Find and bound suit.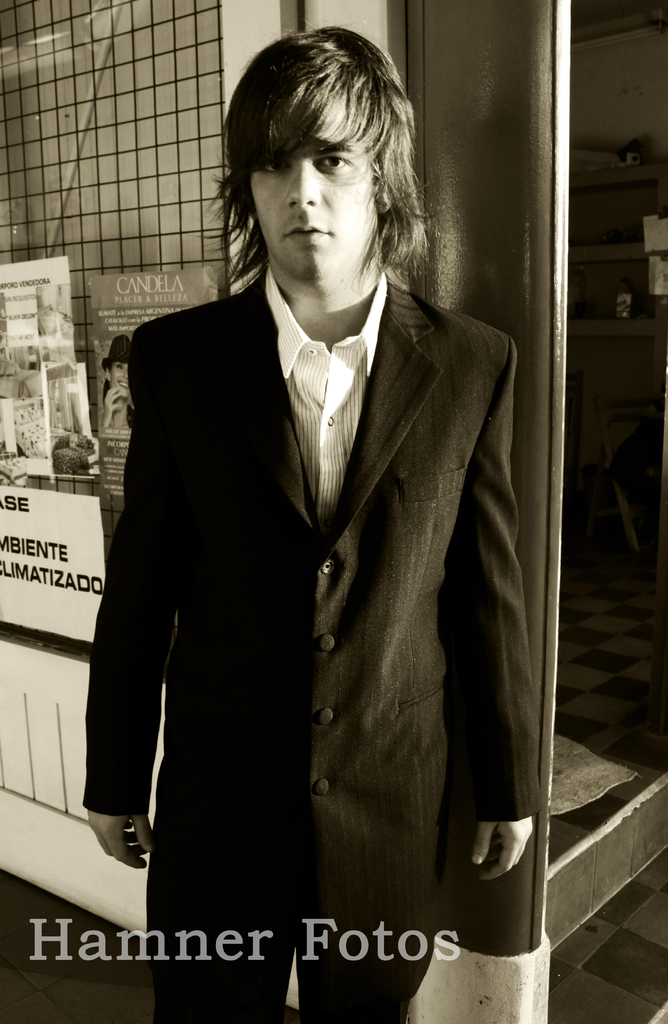
Bound: [x1=82, y1=124, x2=557, y2=992].
